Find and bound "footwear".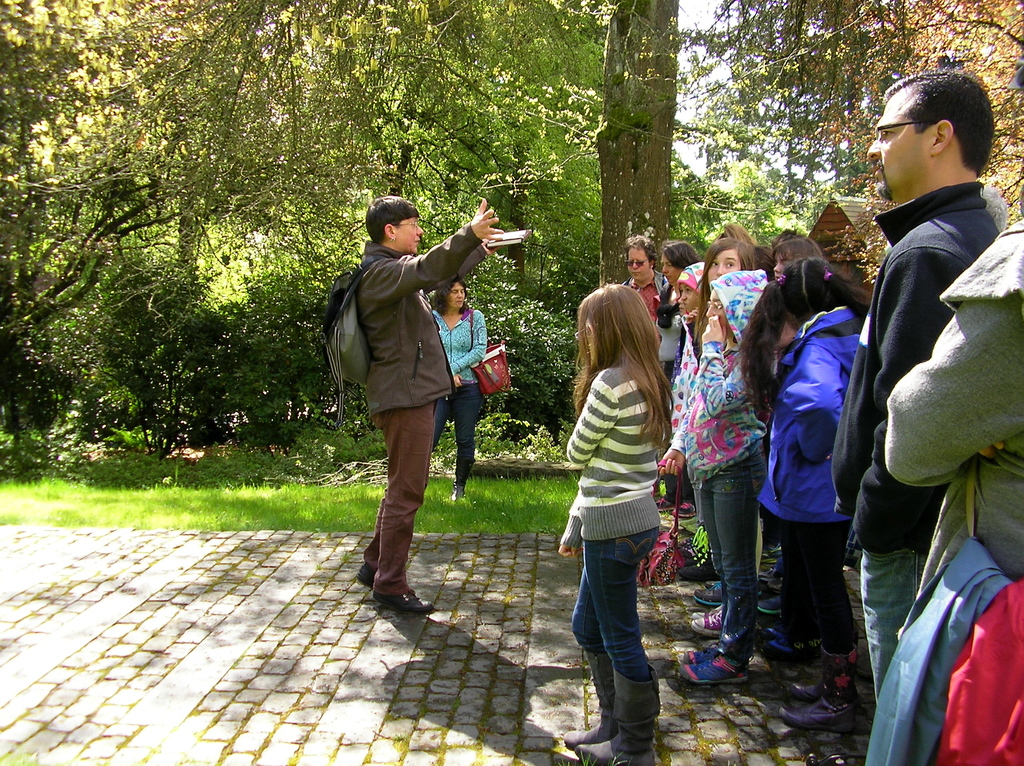
Bound: bbox=[370, 589, 437, 612].
